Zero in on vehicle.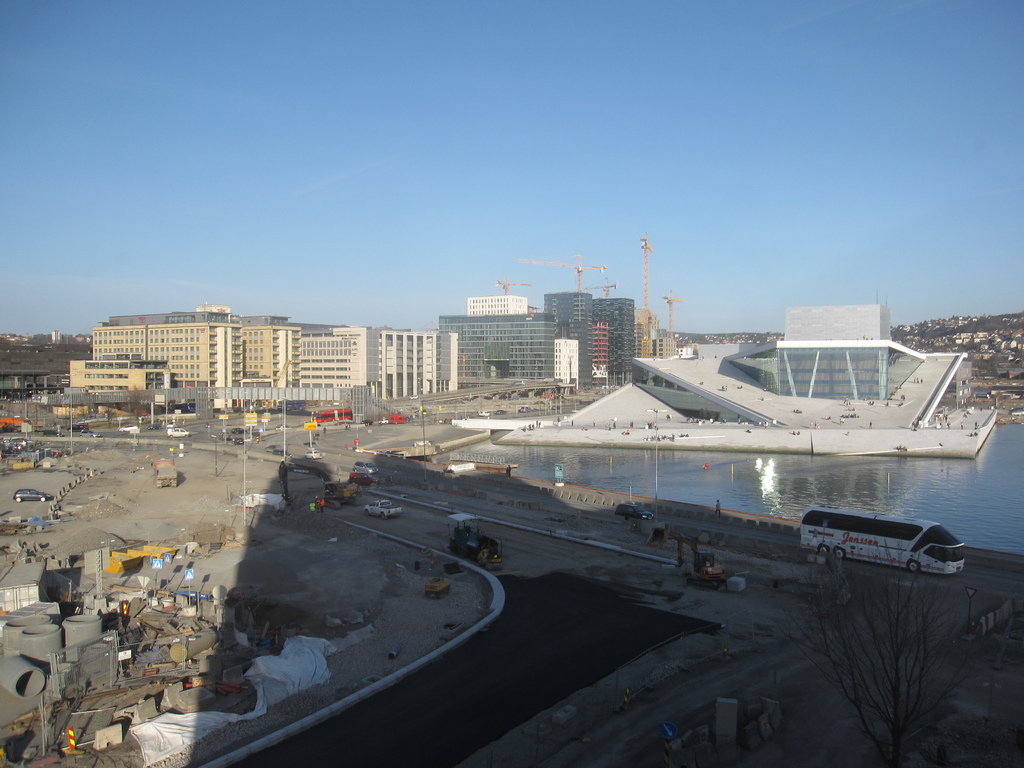
Zeroed in: rect(164, 426, 190, 438).
